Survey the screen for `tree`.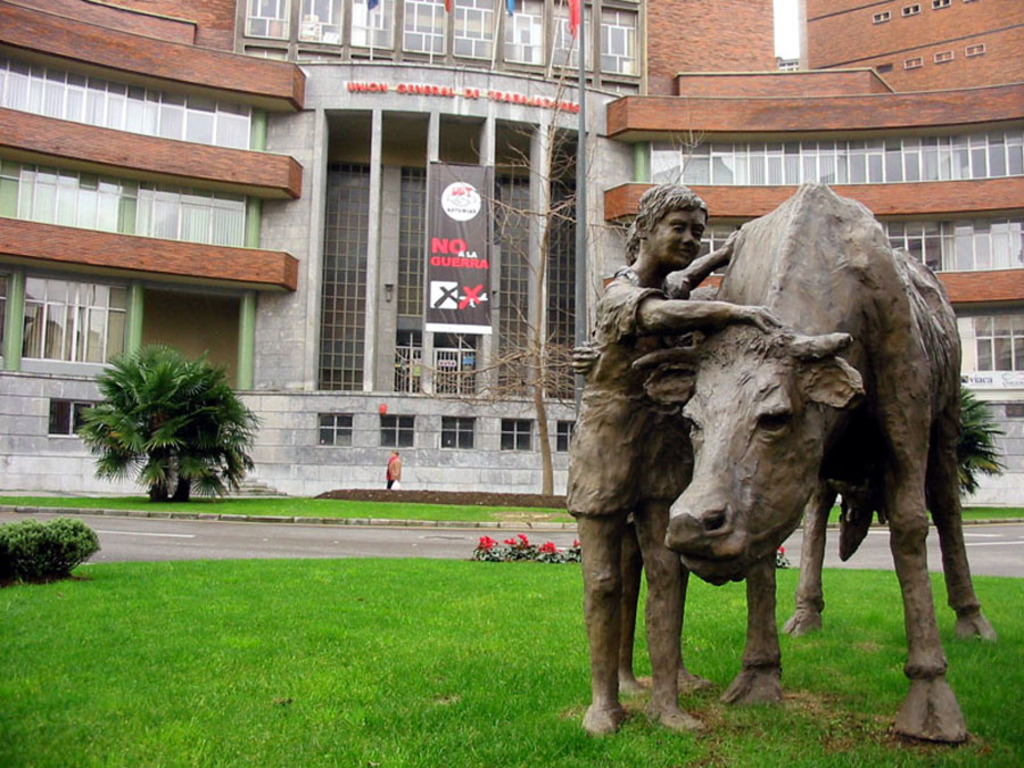
Survey found: <box>80,322,258,510</box>.
